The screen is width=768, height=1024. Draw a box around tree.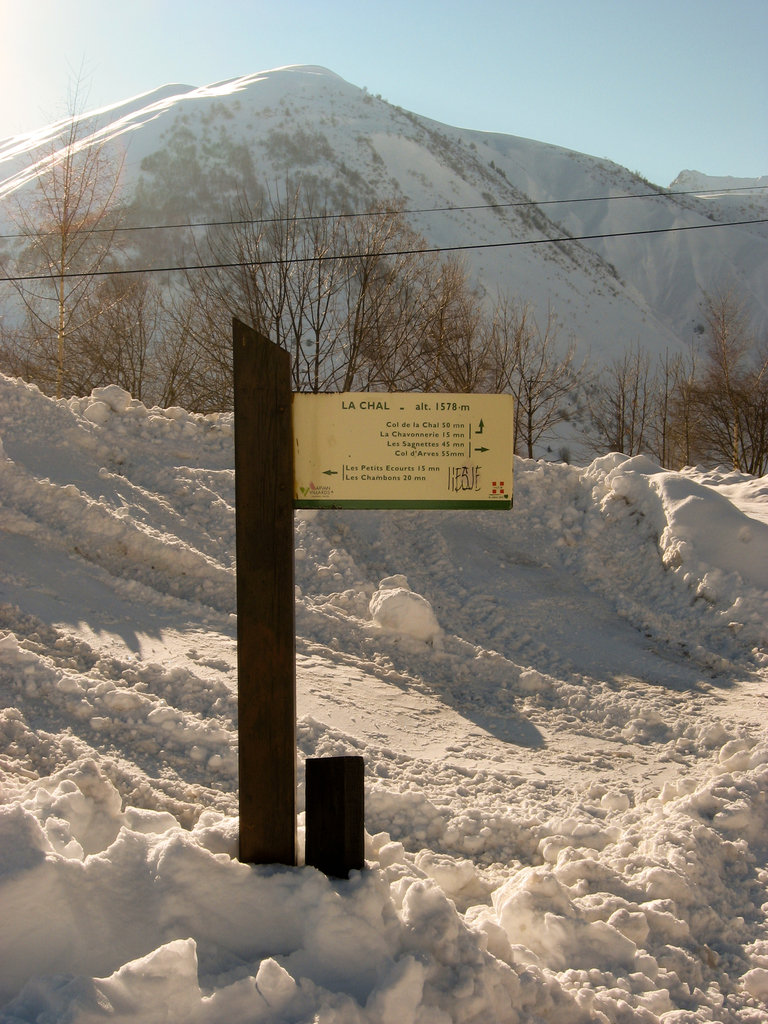
pyautogui.locateOnScreen(0, 61, 140, 396).
